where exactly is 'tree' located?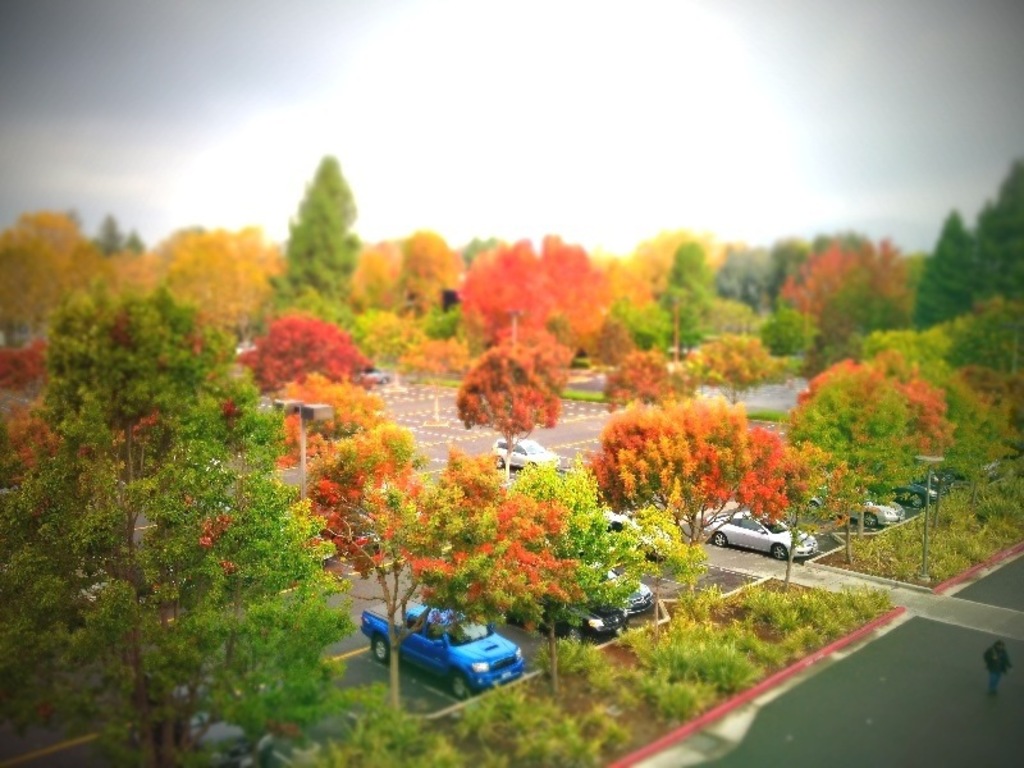
Its bounding box is bbox=[444, 342, 564, 461].
